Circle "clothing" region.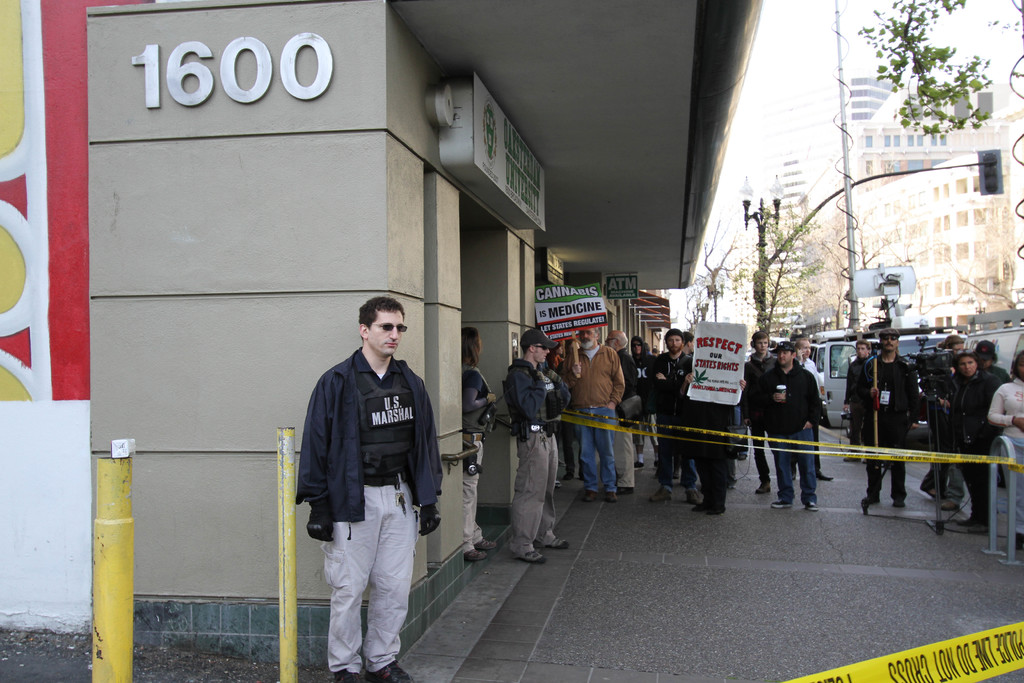
Region: BBox(948, 378, 1004, 536).
